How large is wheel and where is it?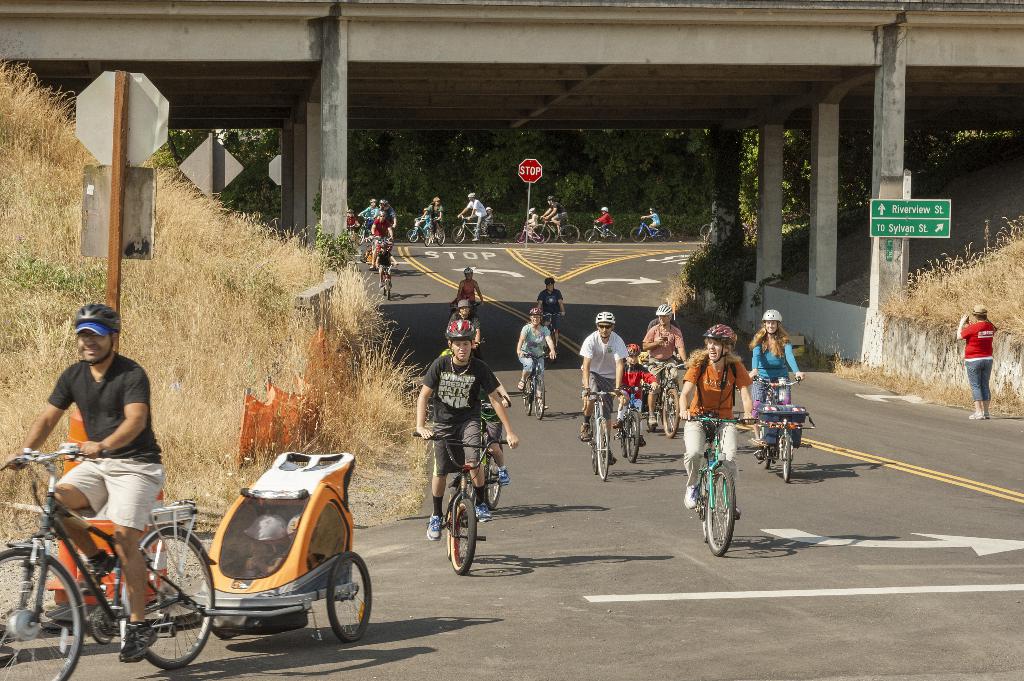
Bounding box: l=124, t=524, r=221, b=670.
